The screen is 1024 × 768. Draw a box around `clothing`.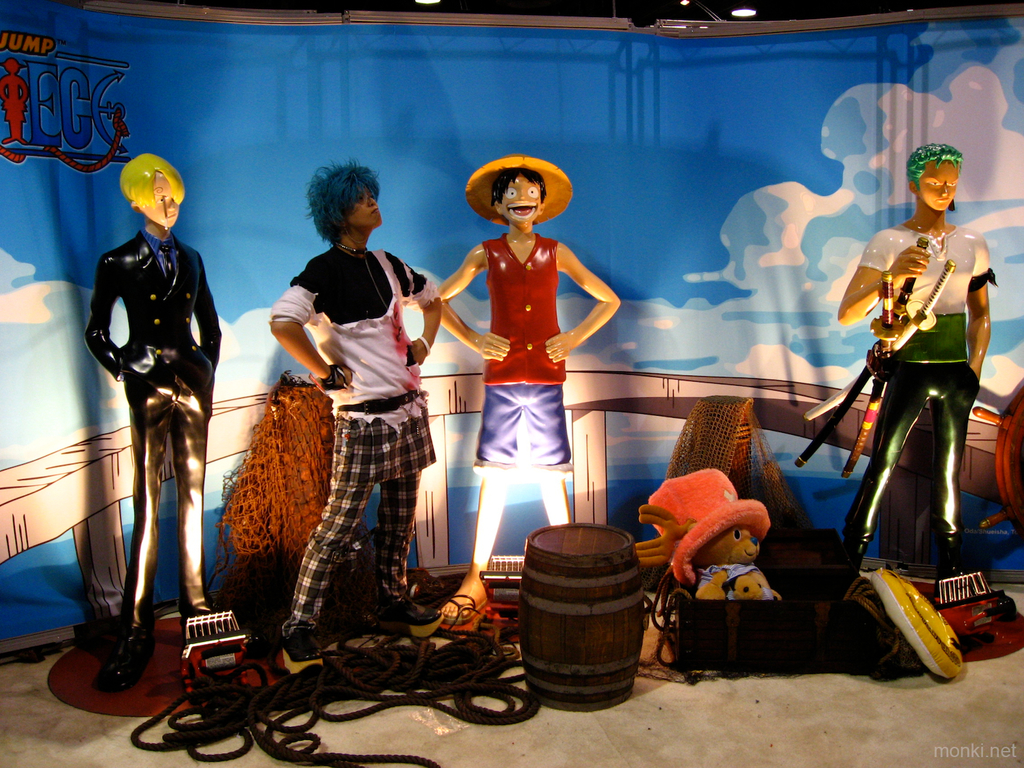
85 223 221 646.
